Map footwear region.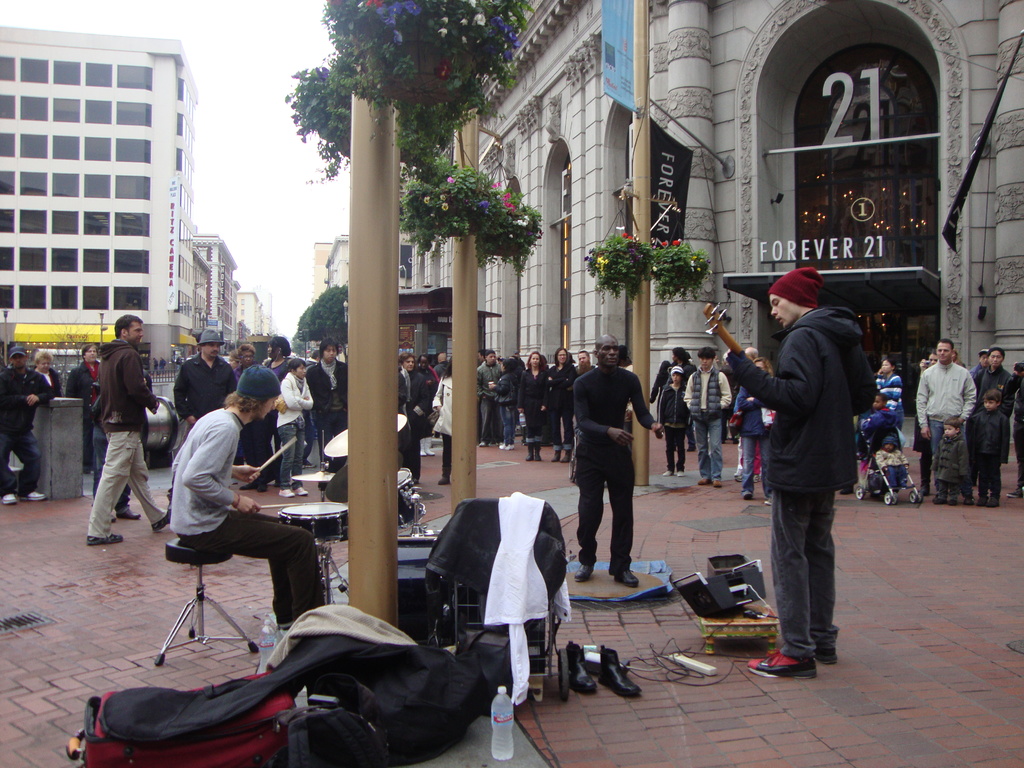
Mapped to bbox=(592, 644, 644, 698).
